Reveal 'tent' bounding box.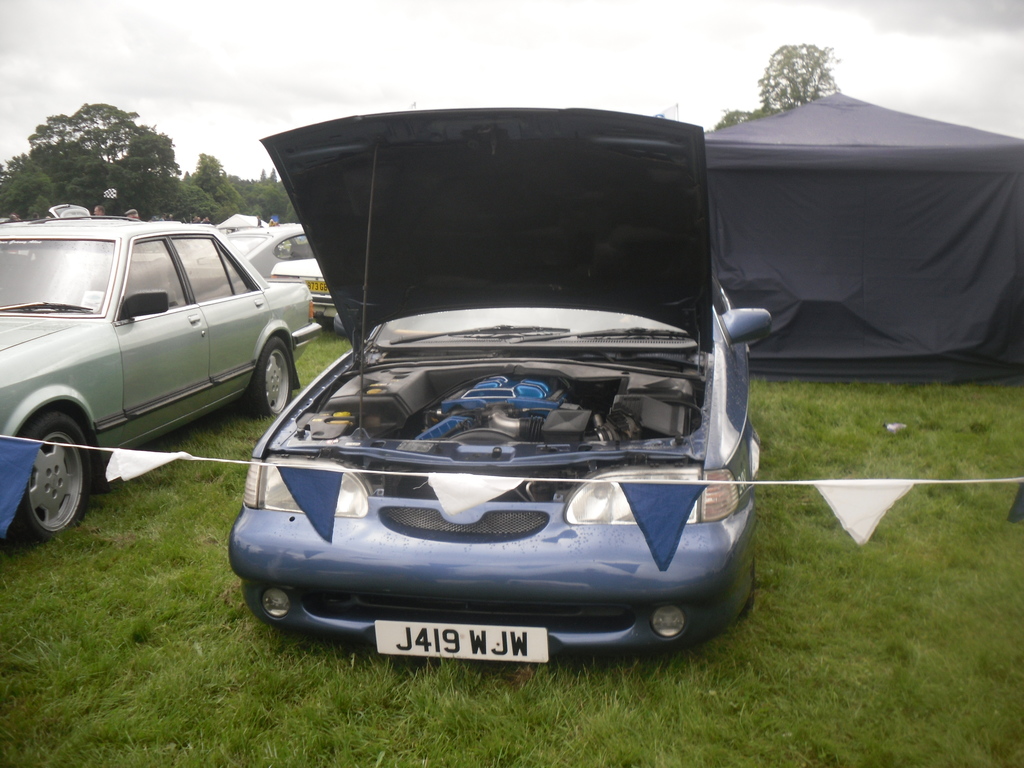
Revealed: [675, 83, 997, 430].
